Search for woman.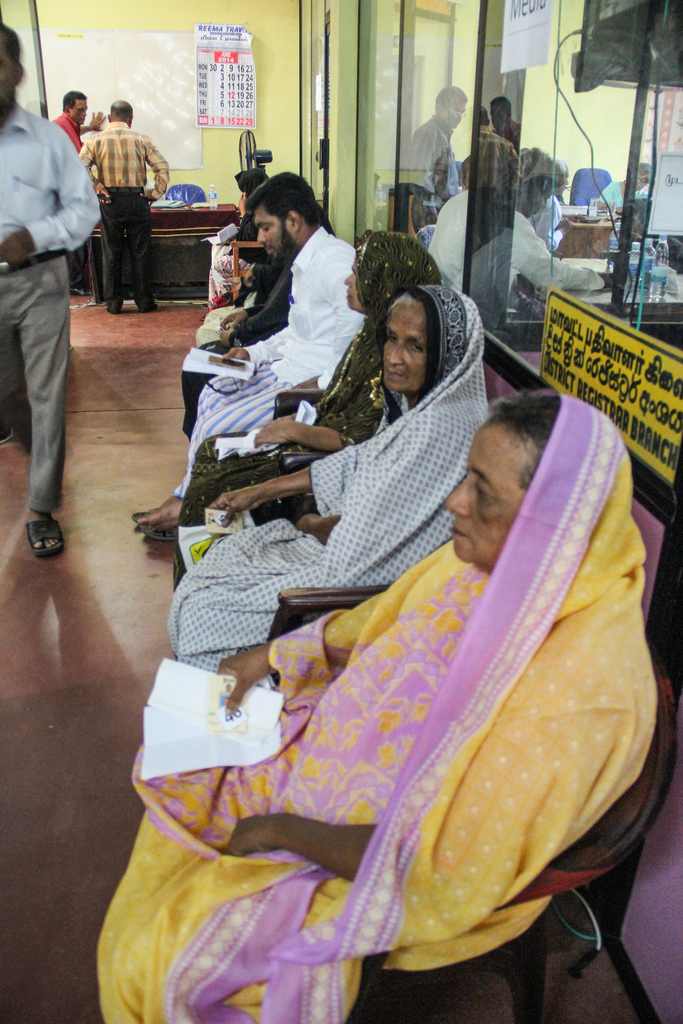
Found at 97:390:660:1023.
